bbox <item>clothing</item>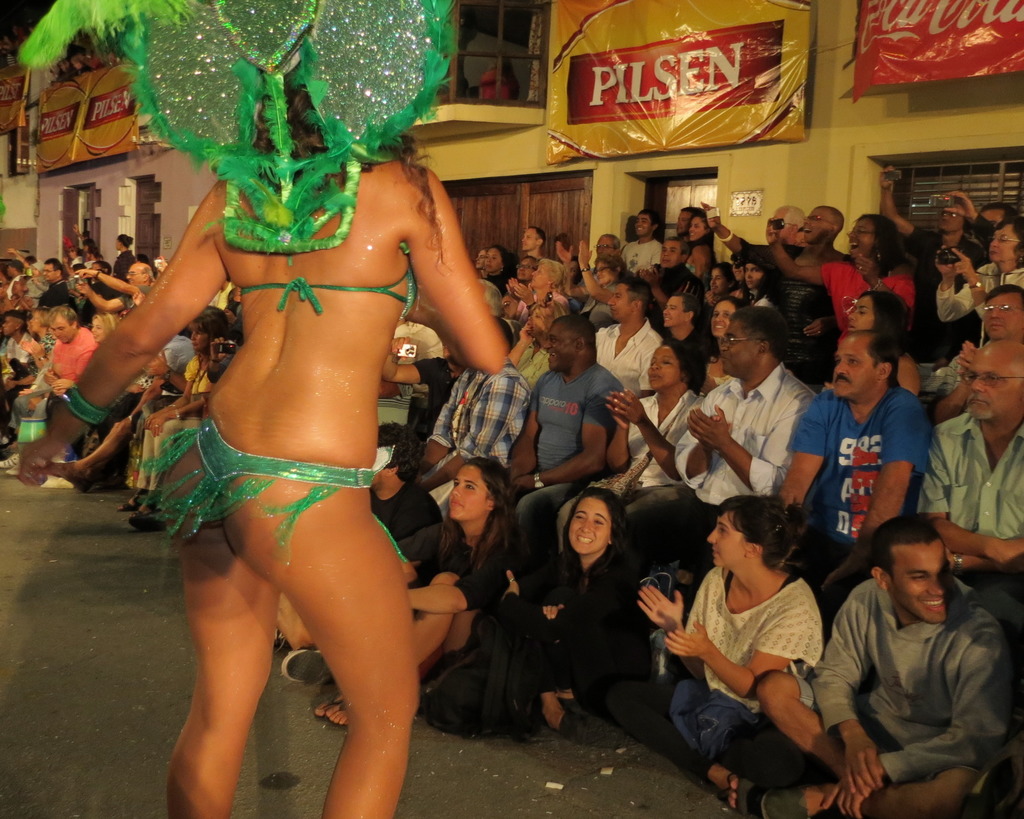
369, 479, 444, 535
